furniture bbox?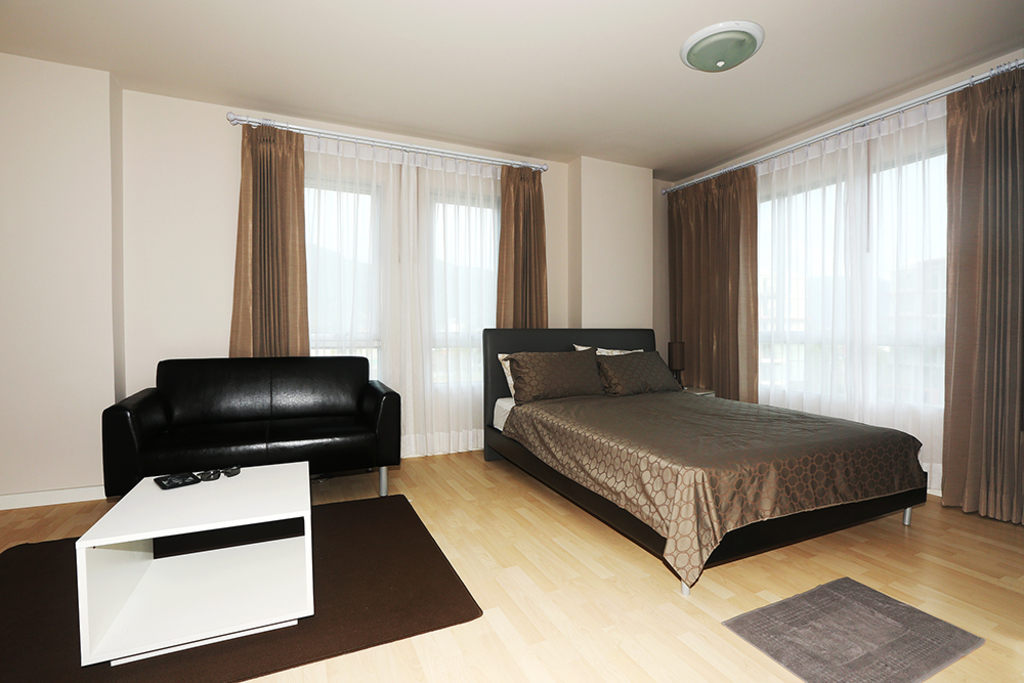
{"left": 100, "top": 362, "right": 402, "bottom": 498}
